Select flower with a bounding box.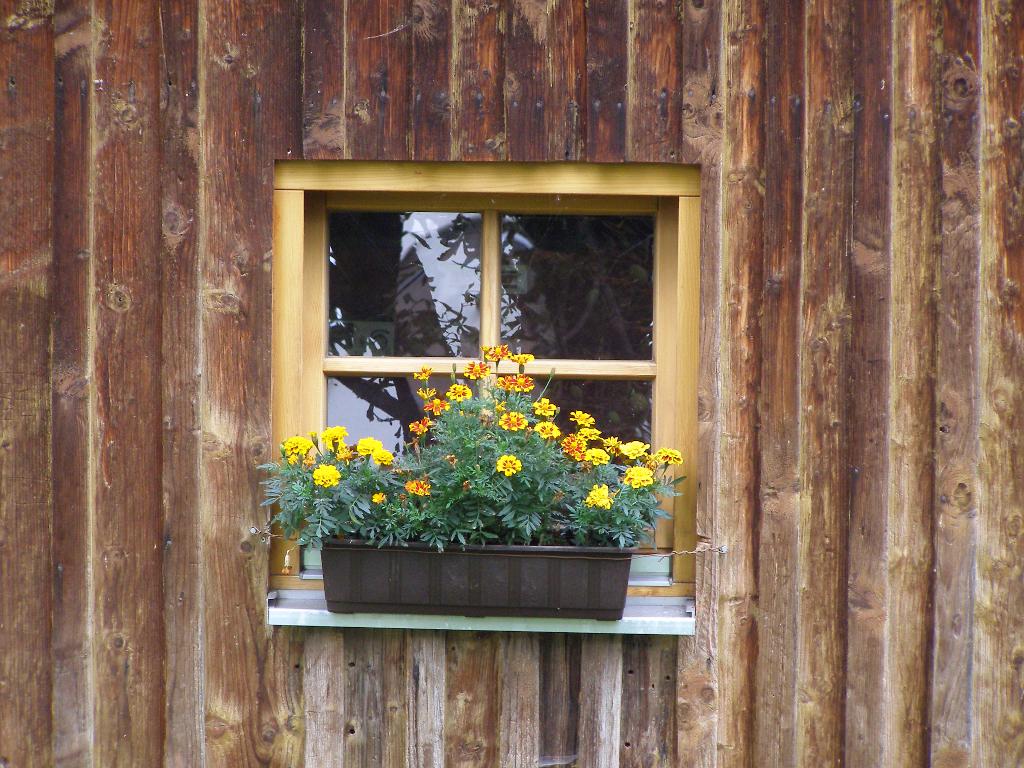
x1=445, y1=382, x2=469, y2=402.
